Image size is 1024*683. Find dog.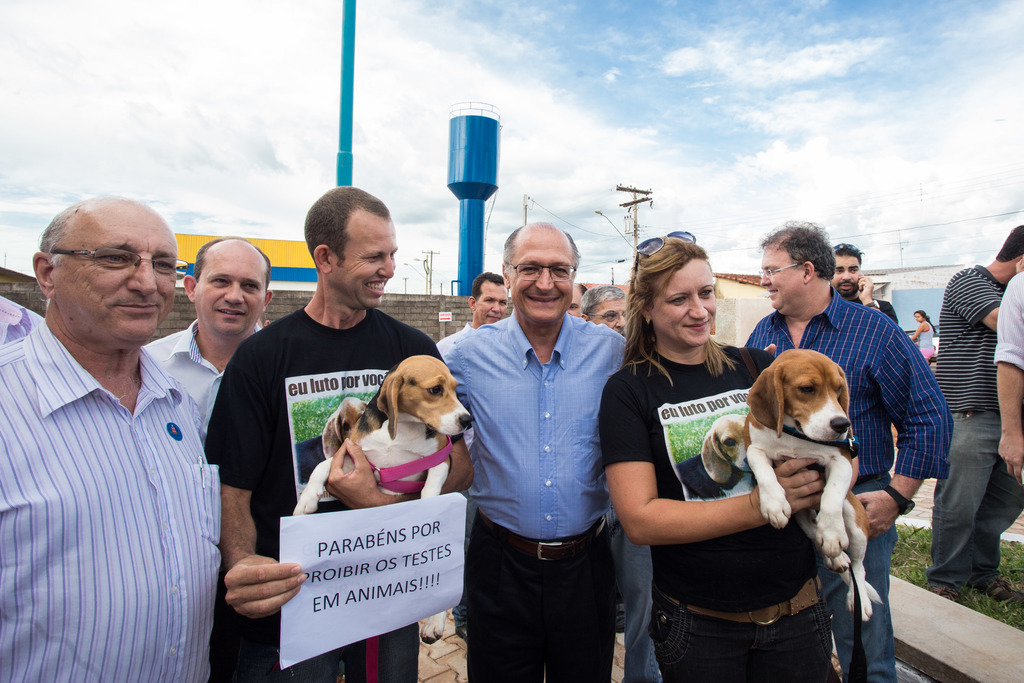
pyautogui.locateOnScreen(675, 412, 766, 502).
